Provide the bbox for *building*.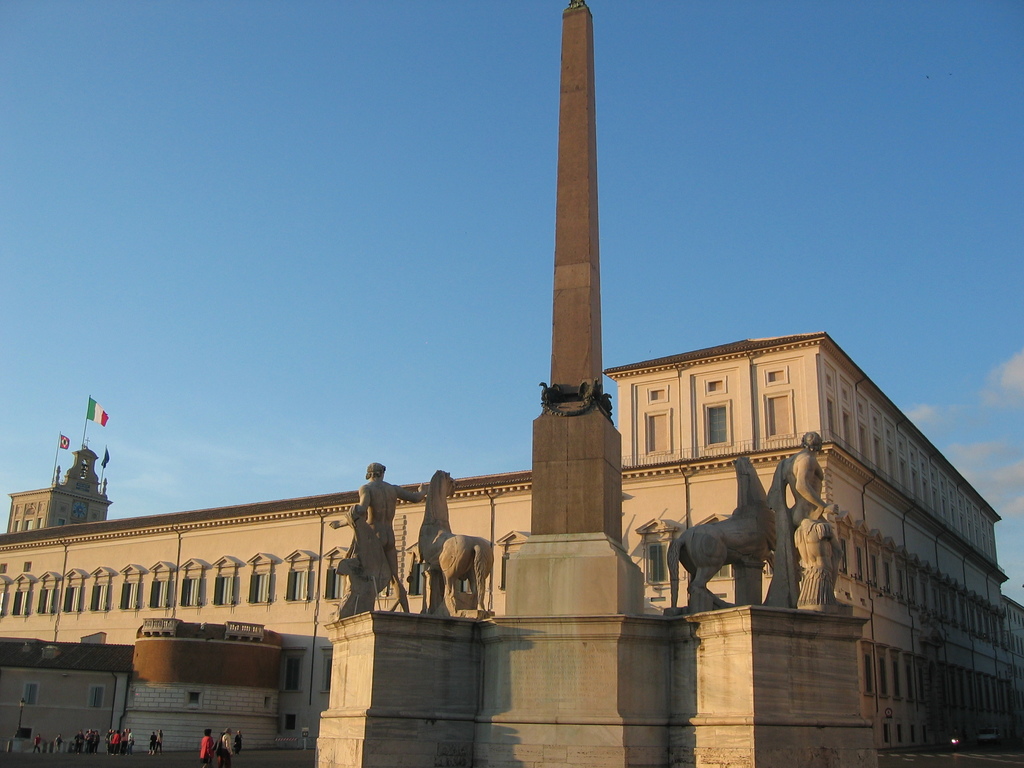
<region>0, 328, 1022, 753</region>.
